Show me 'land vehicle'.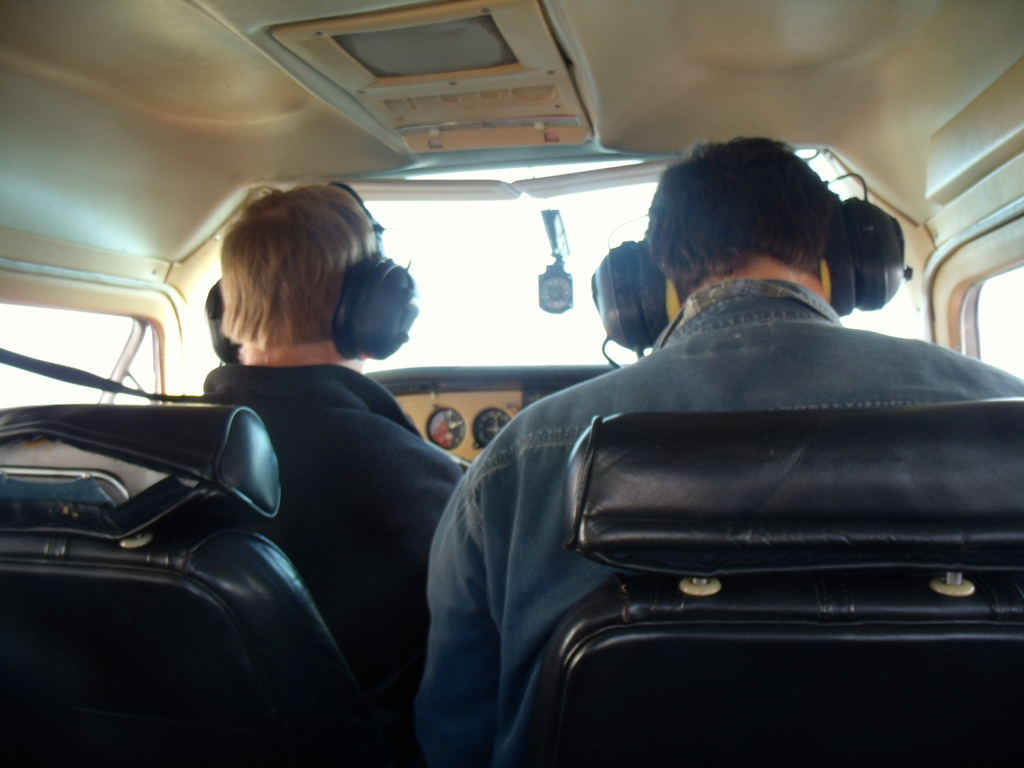
'land vehicle' is here: l=0, t=0, r=1023, b=767.
